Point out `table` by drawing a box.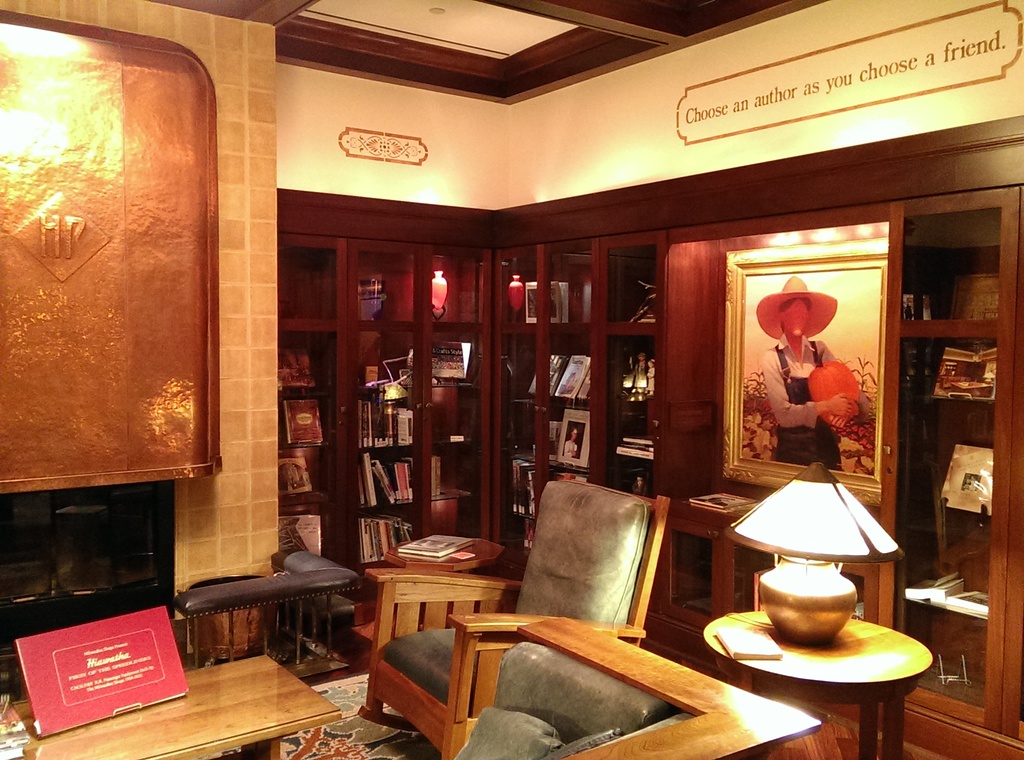
box(698, 460, 932, 658).
